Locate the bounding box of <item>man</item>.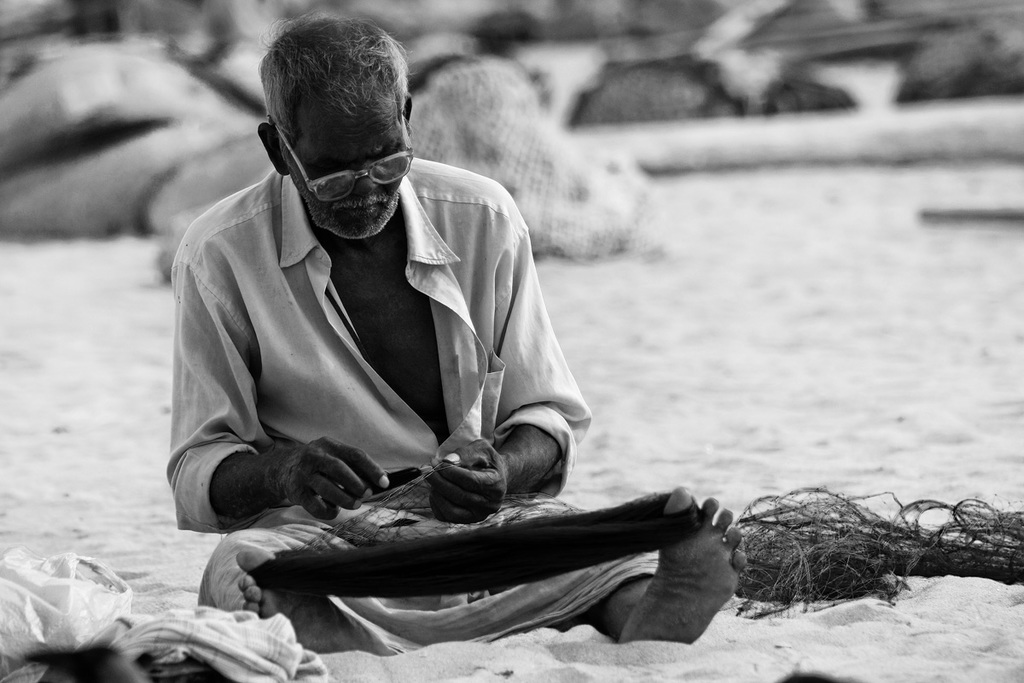
Bounding box: crop(166, 13, 747, 646).
